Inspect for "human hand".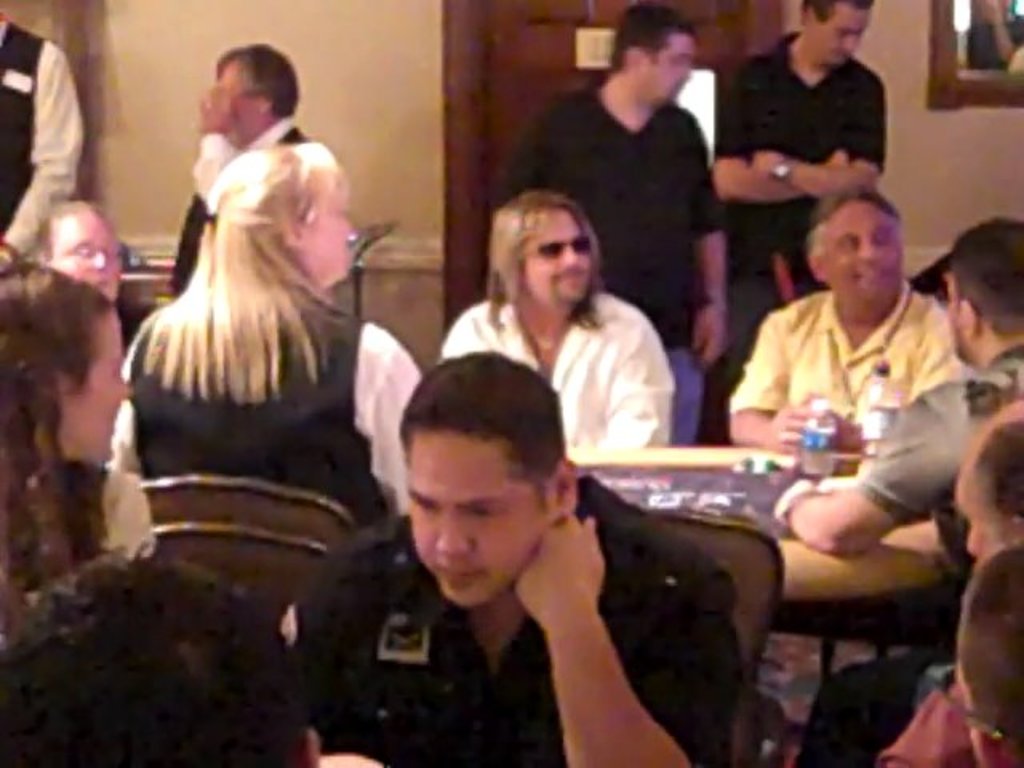
Inspection: pyautogui.locateOnScreen(688, 301, 731, 371).
